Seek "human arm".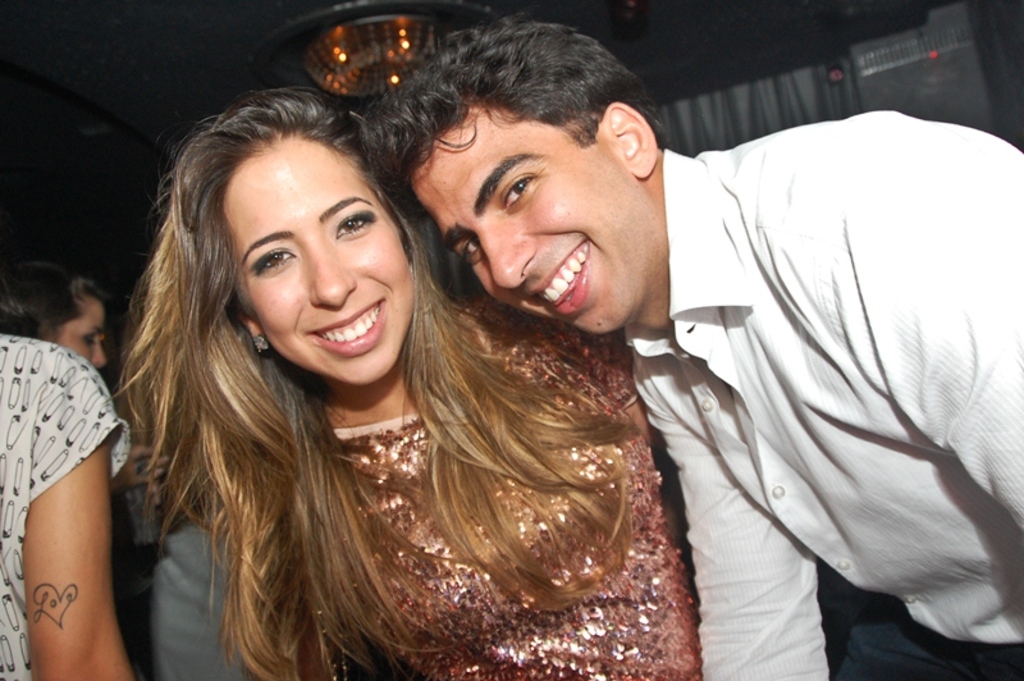
select_region(694, 328, 840, 680).
